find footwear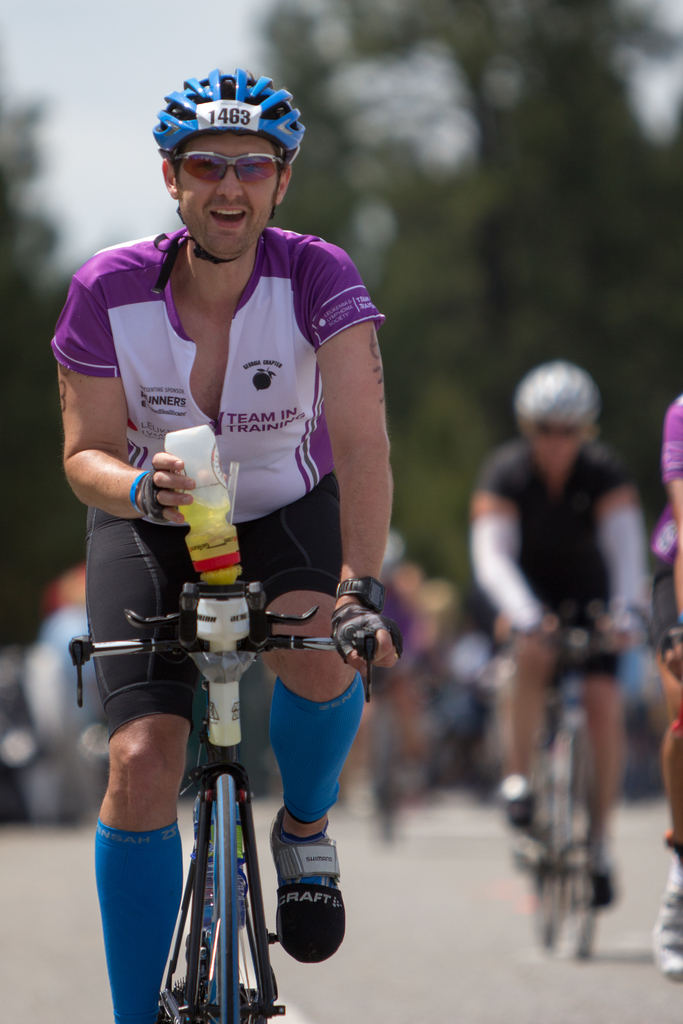
<bbox>252, 806, 353, 975</bbox>
